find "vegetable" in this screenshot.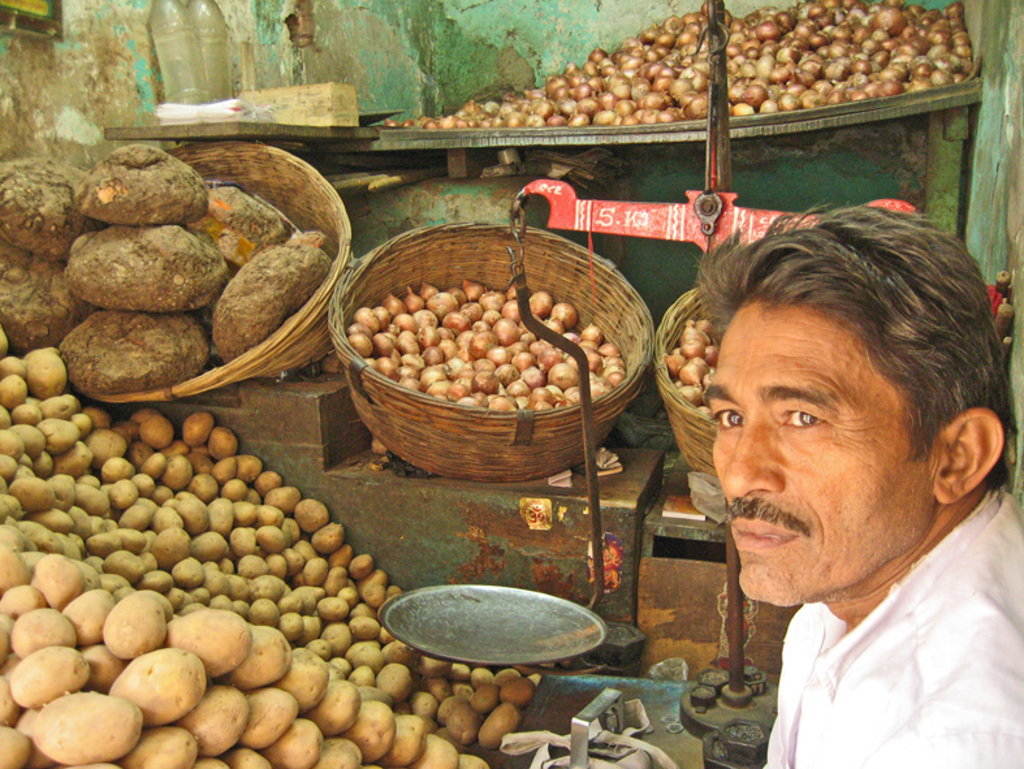
The bounding box for "vegetable" is [699,397,717,419].
